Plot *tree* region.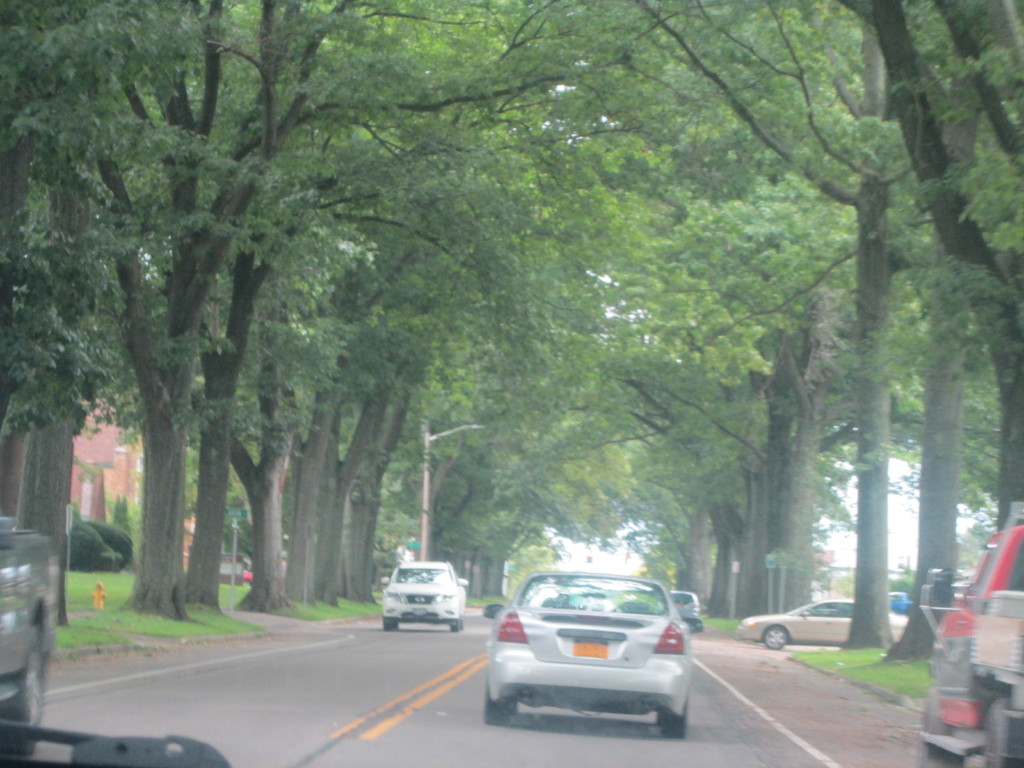
Plotted at pyautogui.locateOnScreen(505, 541, 570, 600).
